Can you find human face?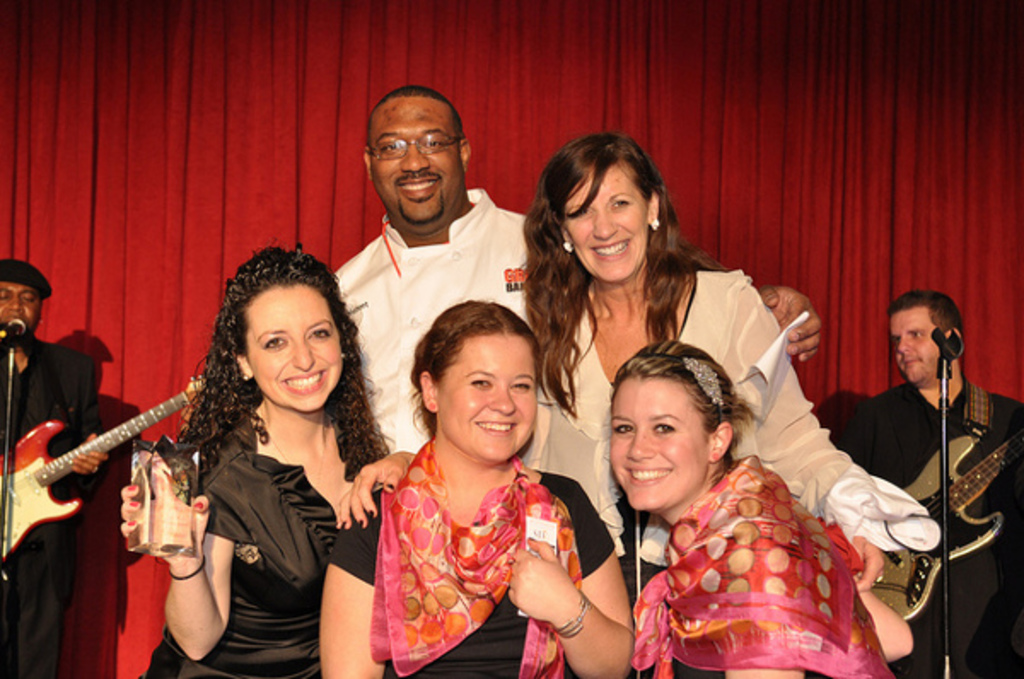
Yes, bounding box: [242, 283, 345, 415].
